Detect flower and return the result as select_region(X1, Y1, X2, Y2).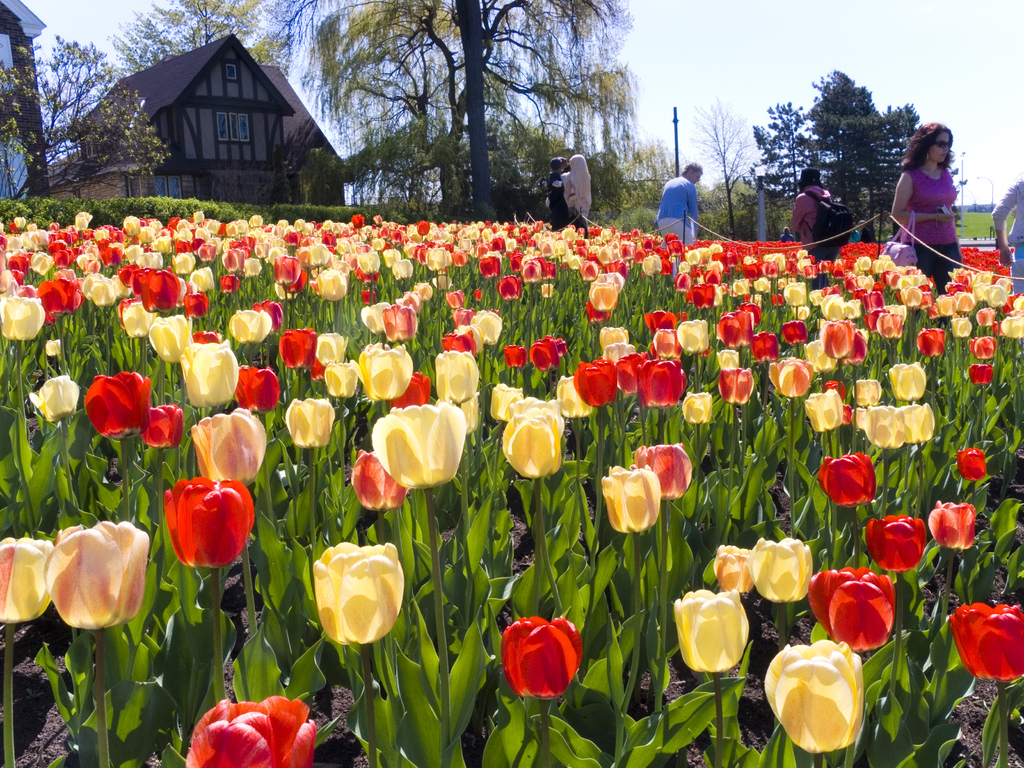
select_region(497, 617, 582, 700).
